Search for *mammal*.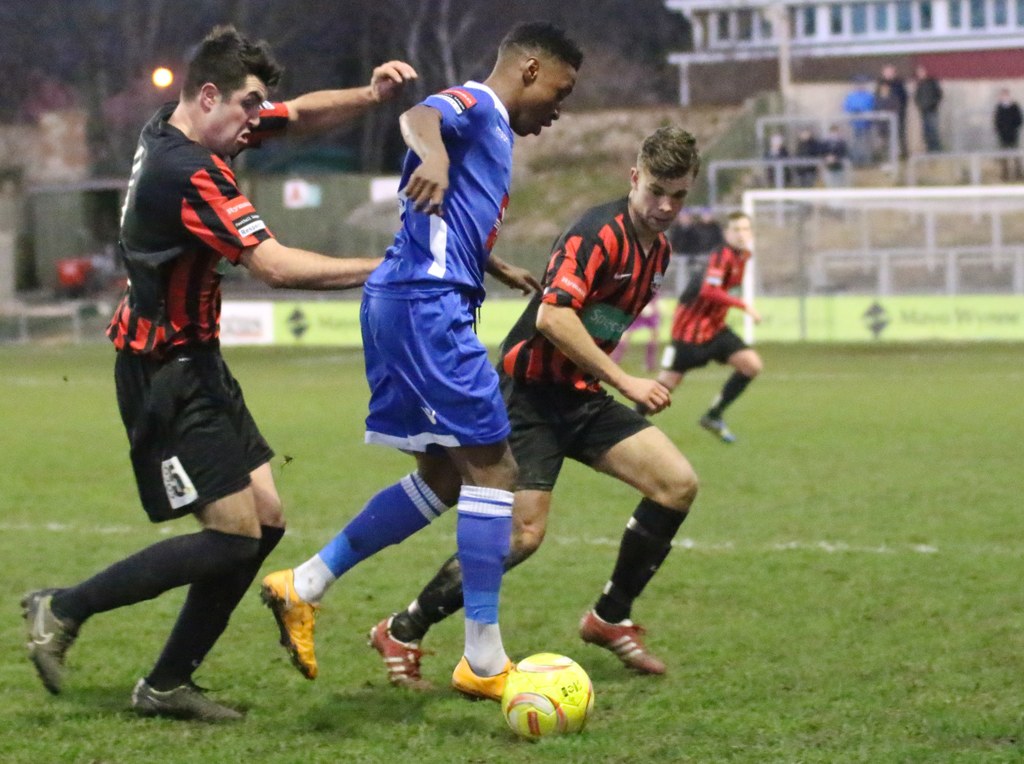
Found at 995:83:1023:177.
